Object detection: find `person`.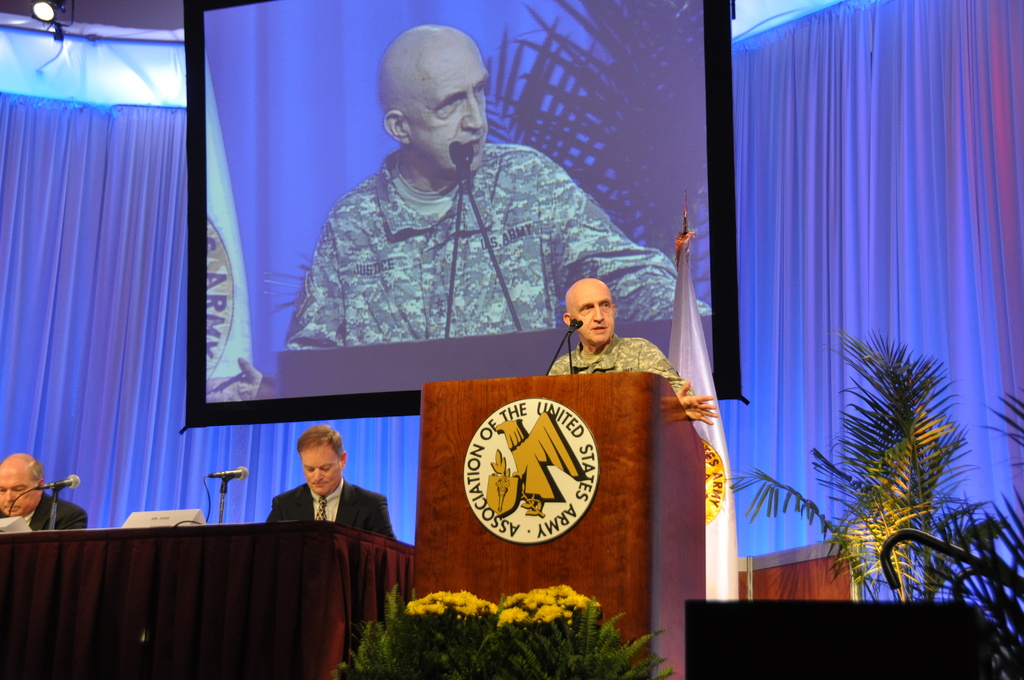
[0,453,93,534].
